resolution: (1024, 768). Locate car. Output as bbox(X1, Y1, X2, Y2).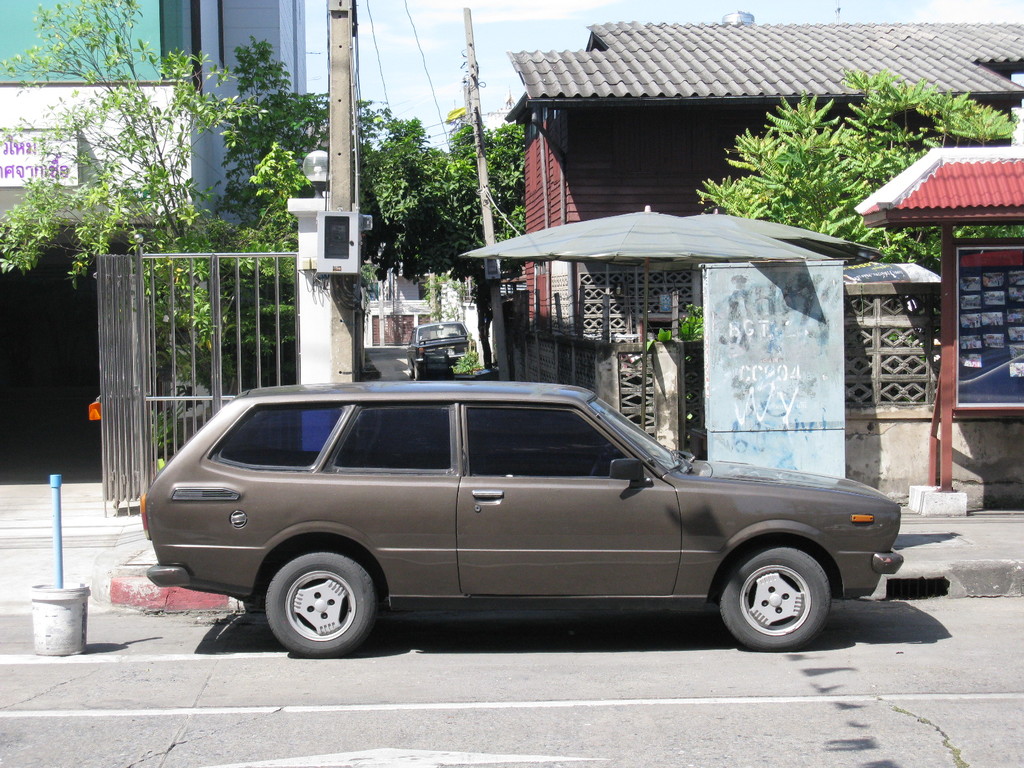
bbox(412, 318, 481, 371).
